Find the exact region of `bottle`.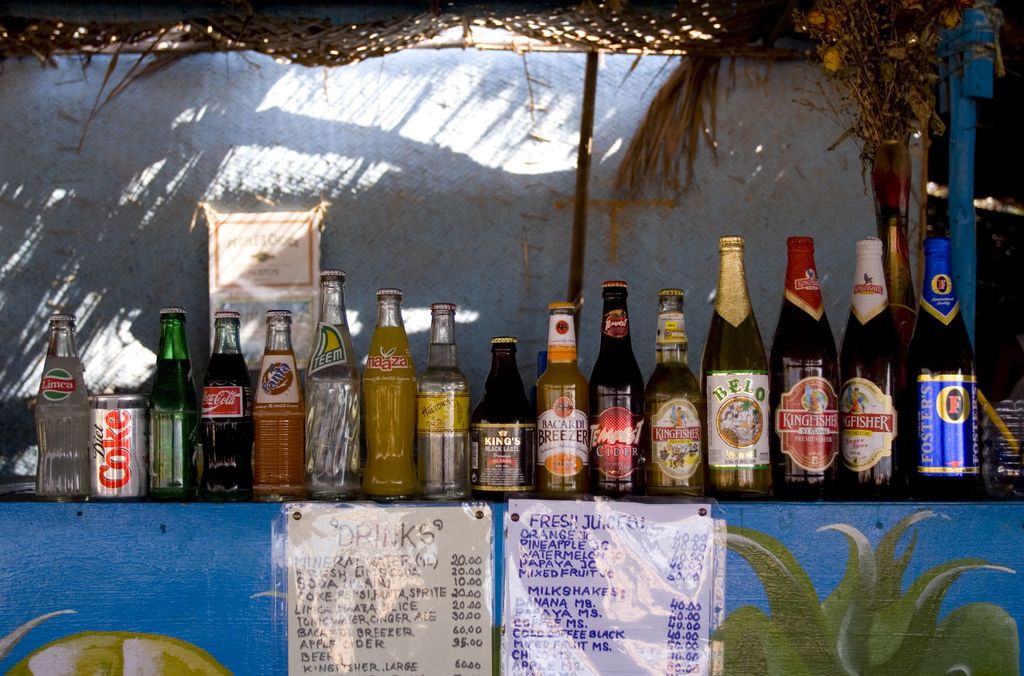
Exact region: Rect(414, 301, 470, 499).
